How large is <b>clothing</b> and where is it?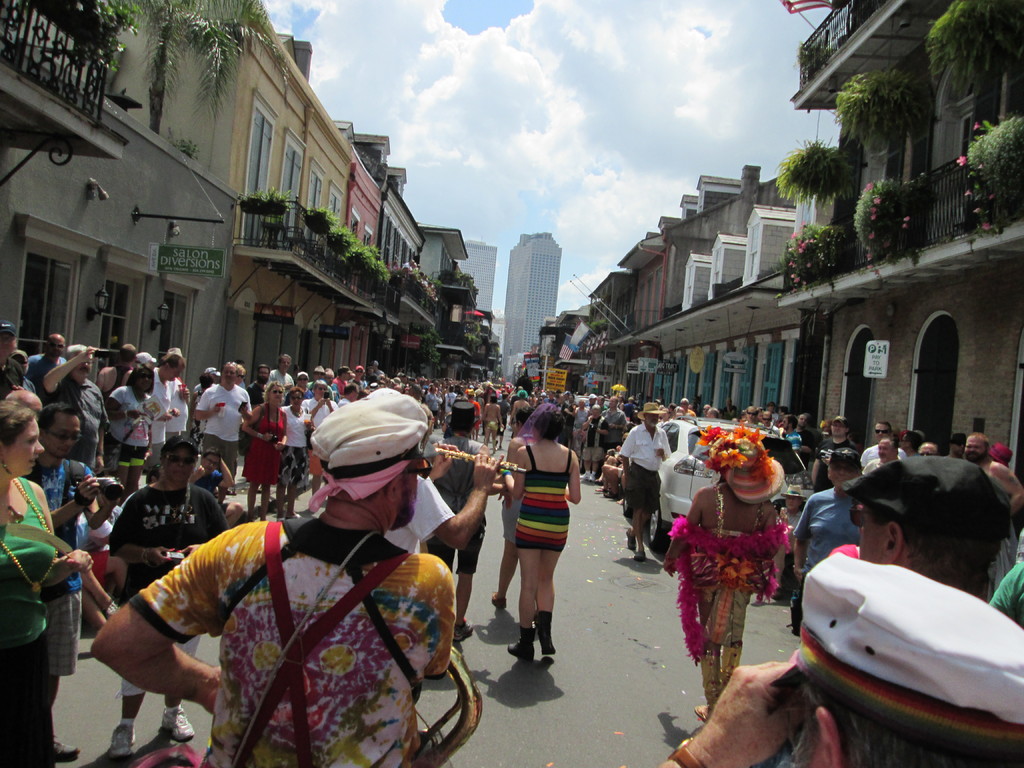
Bounding box: crop(626, 422, 669, 504).
